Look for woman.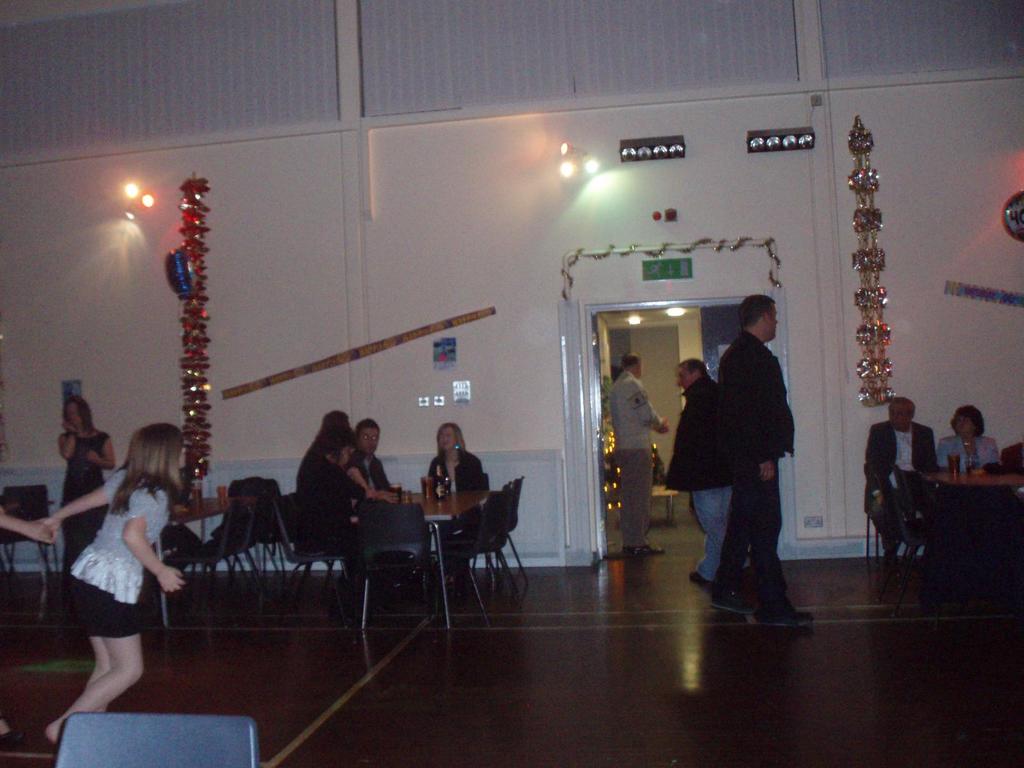
Found: locate(54, 394, 113, 596).
